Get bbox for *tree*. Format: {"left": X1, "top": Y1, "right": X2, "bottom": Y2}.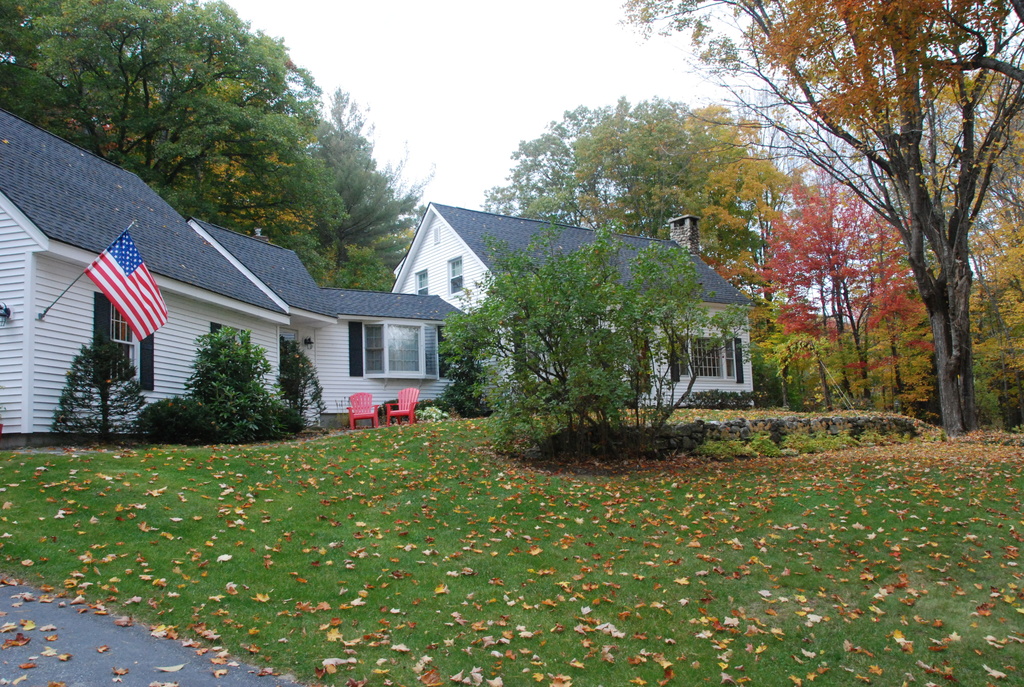
{"left": 714, "top": 161, "right": 911, "bottom": 423}.
